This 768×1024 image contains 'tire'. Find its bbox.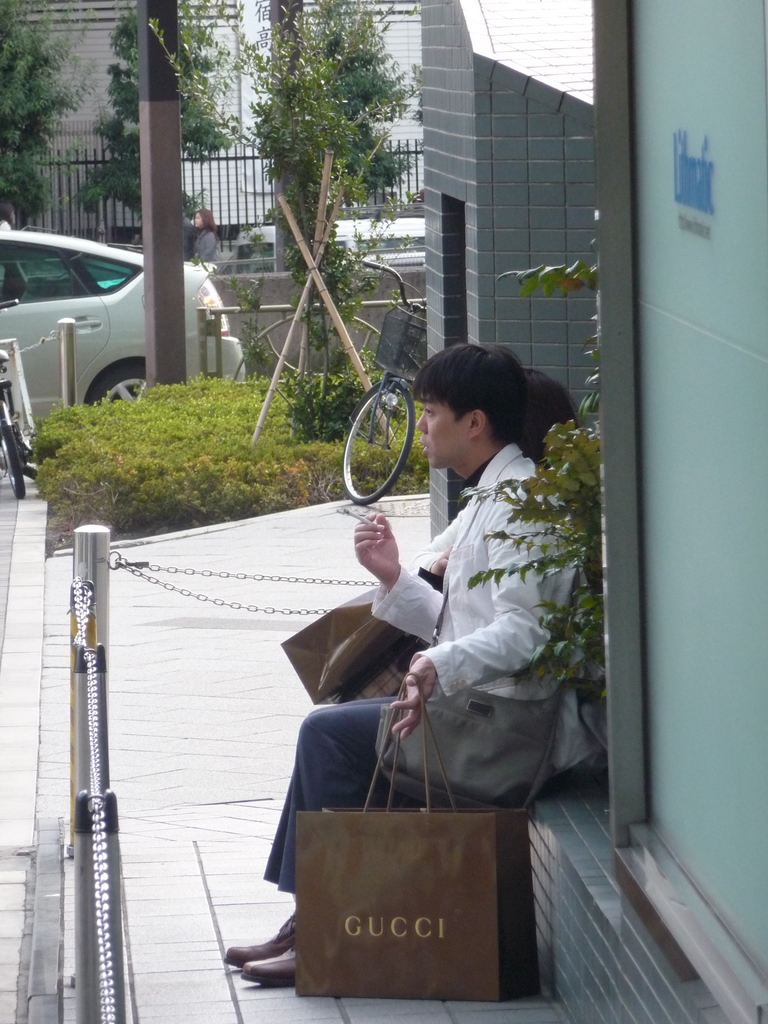
(x1=0, y1=406, x2=30, y2=499).
